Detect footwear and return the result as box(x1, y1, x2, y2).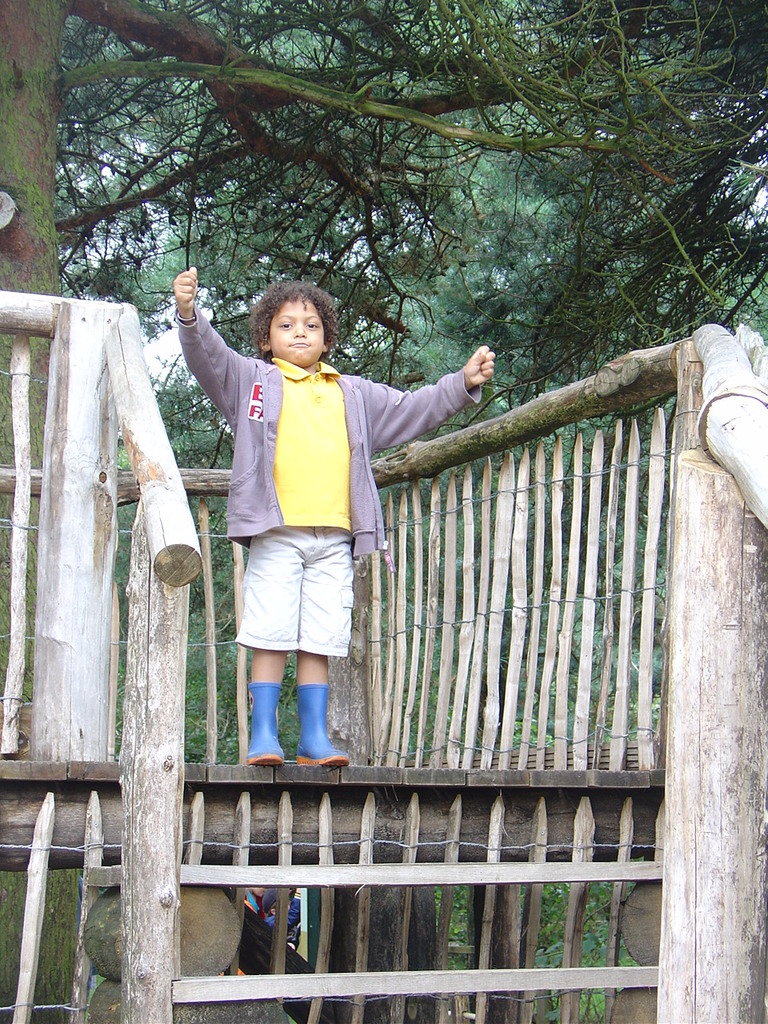
box(242, 675, 284, 768).
